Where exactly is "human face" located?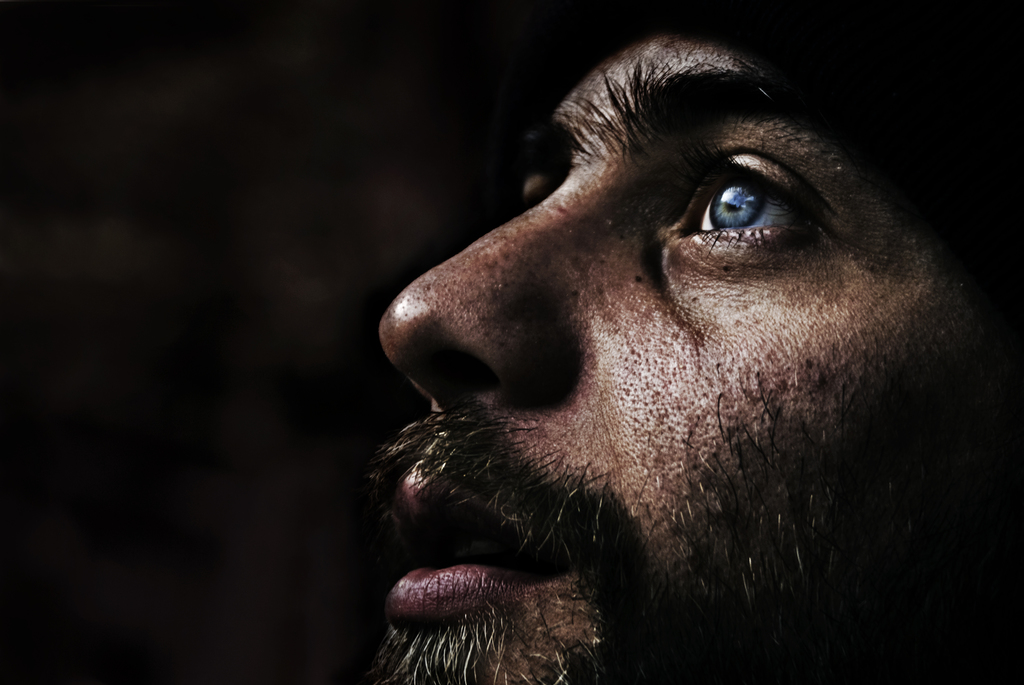
Its bounding box is (left=374, top=25, right=1023, bottom=684).
